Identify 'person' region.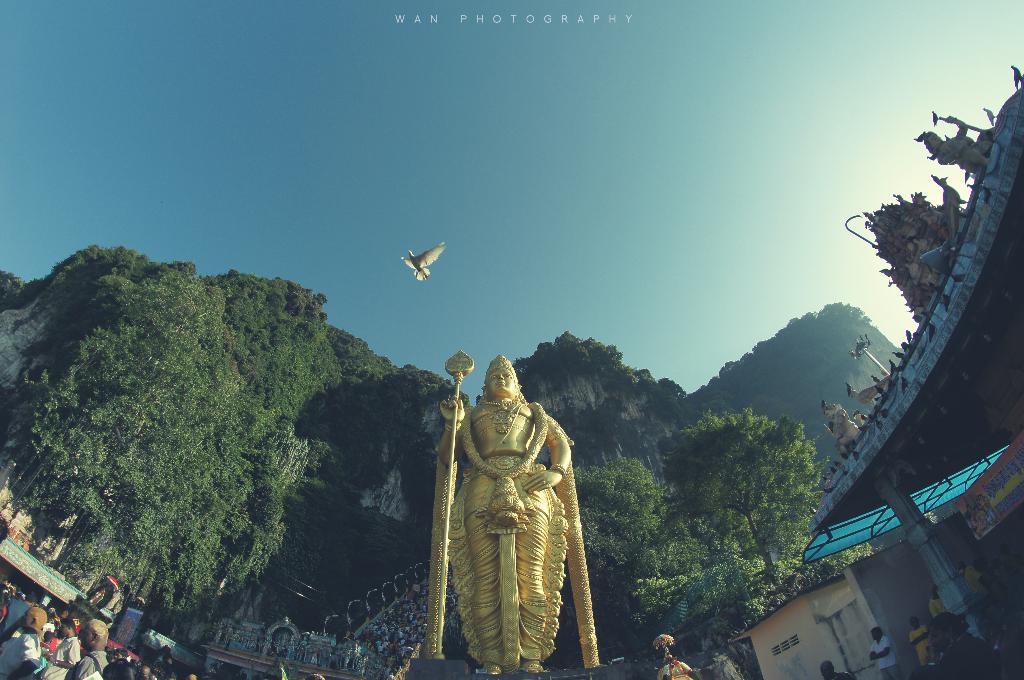
Region: 436:331:578:669.
